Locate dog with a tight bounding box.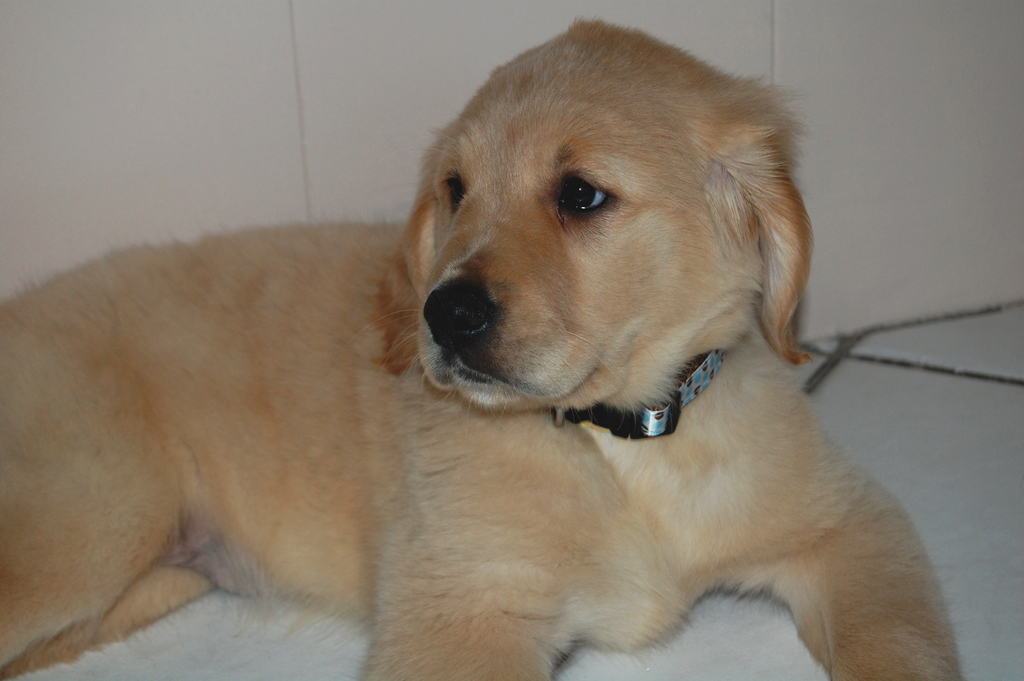
left=0, top=14, right=967, bottom=680.
